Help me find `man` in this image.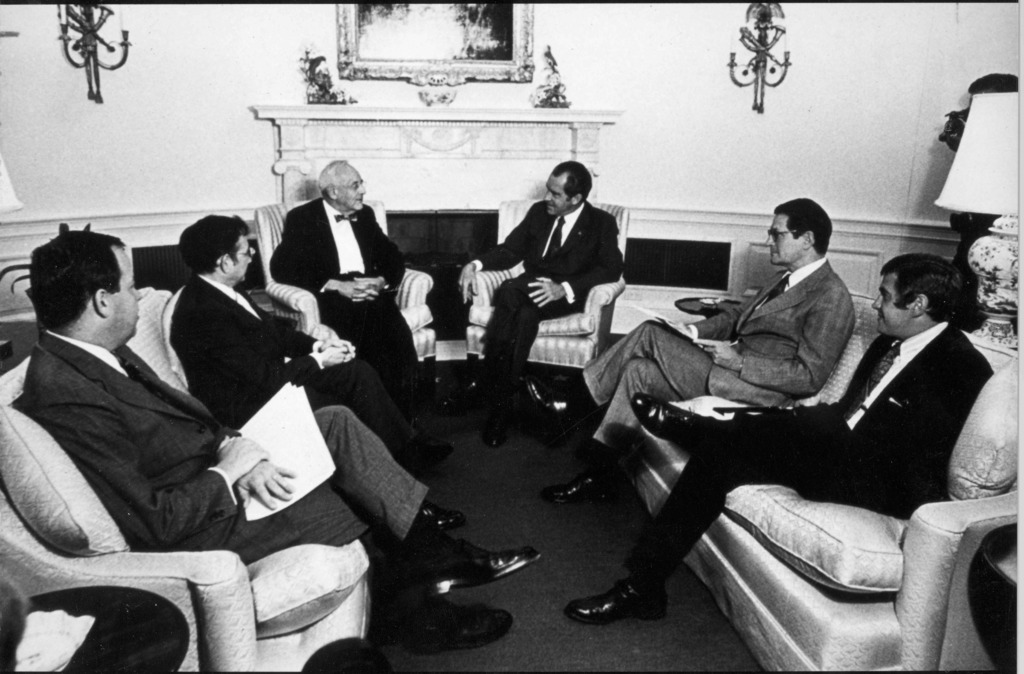
Found it: x1=564 y1=249 x2=993 y2=622.
